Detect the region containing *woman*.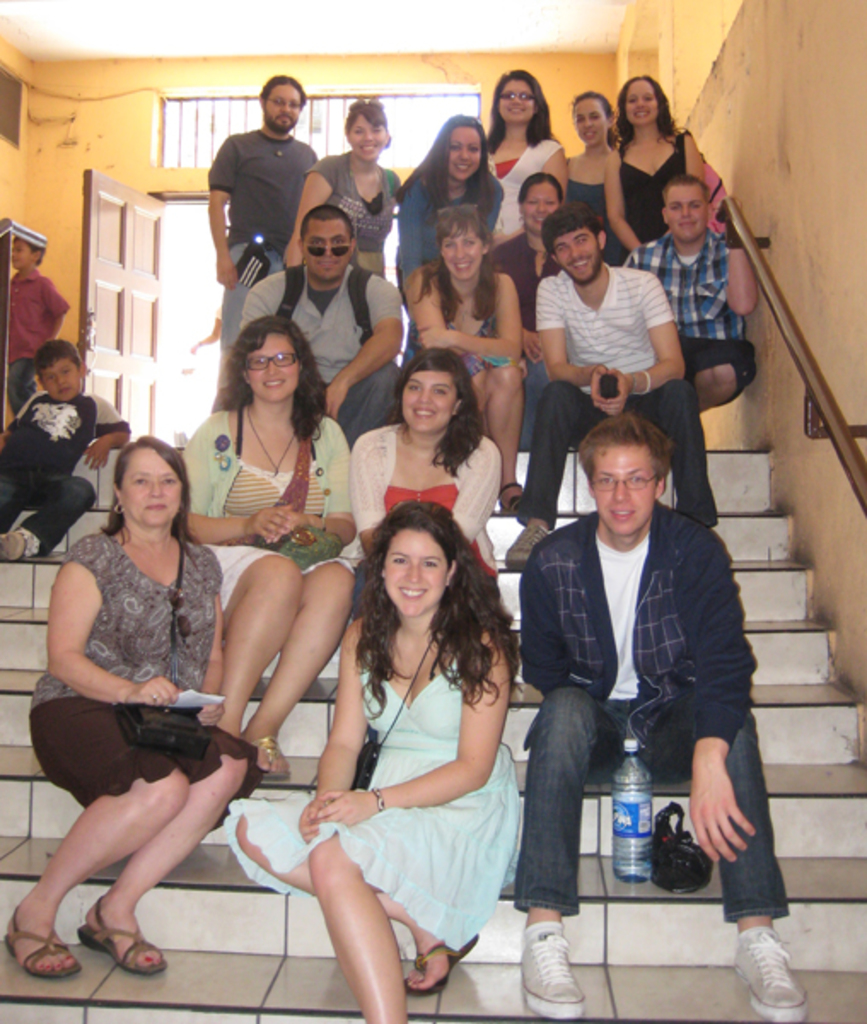
602 79 712 263.
